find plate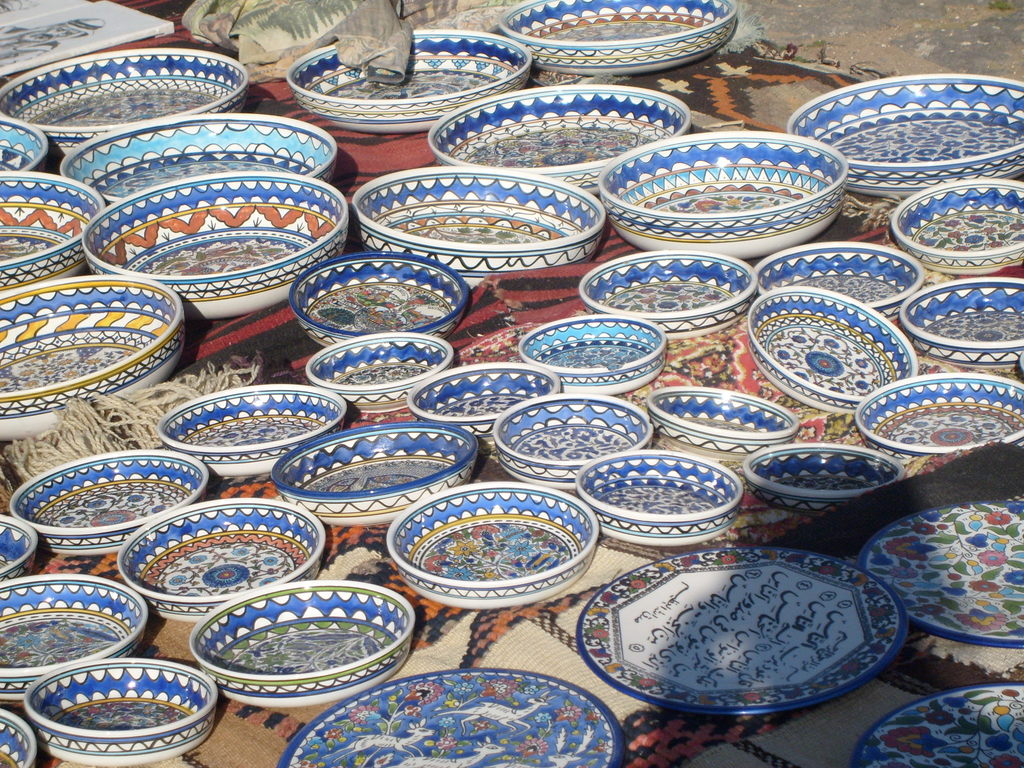
bbox=(280, 653, 627, 767)
